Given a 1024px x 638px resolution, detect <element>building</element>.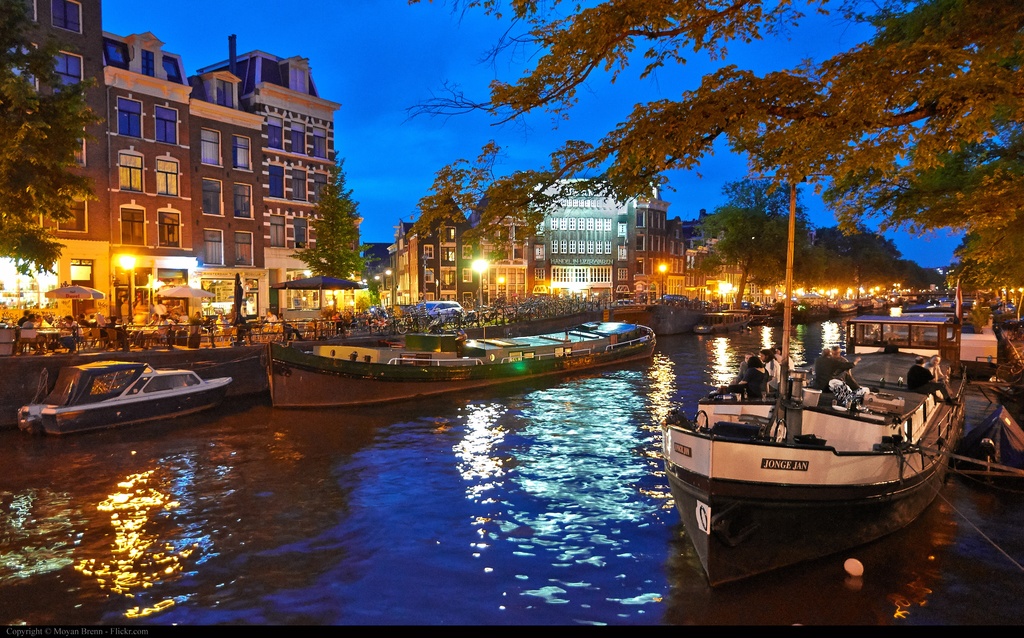
rect(381, 175, 687, 303).
